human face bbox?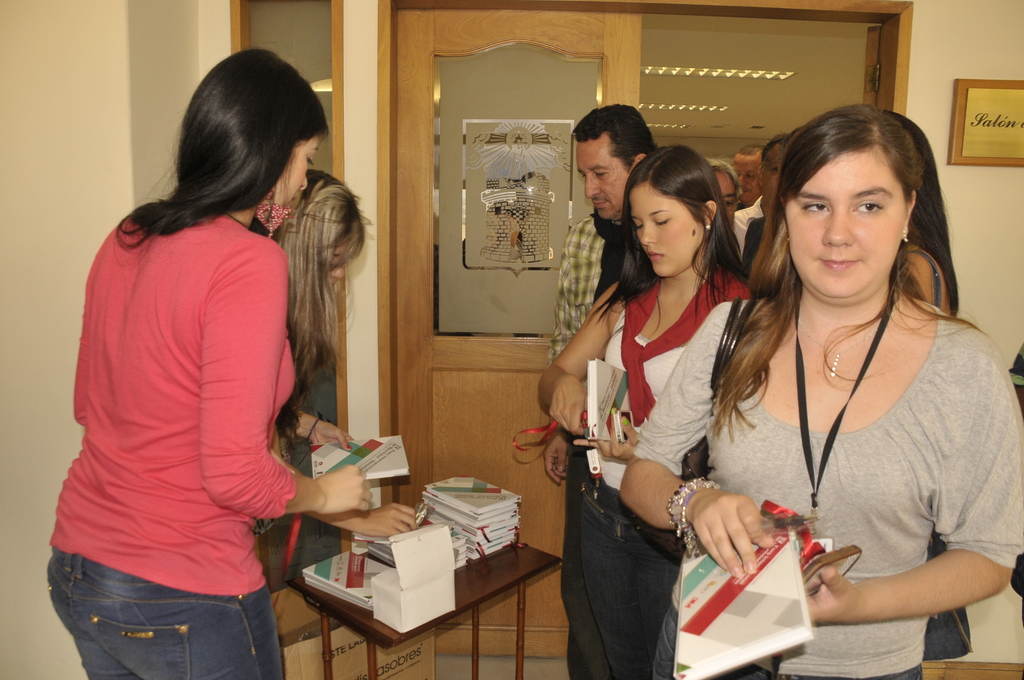
[x1=627, y1=182, x2=707, y2=277]
